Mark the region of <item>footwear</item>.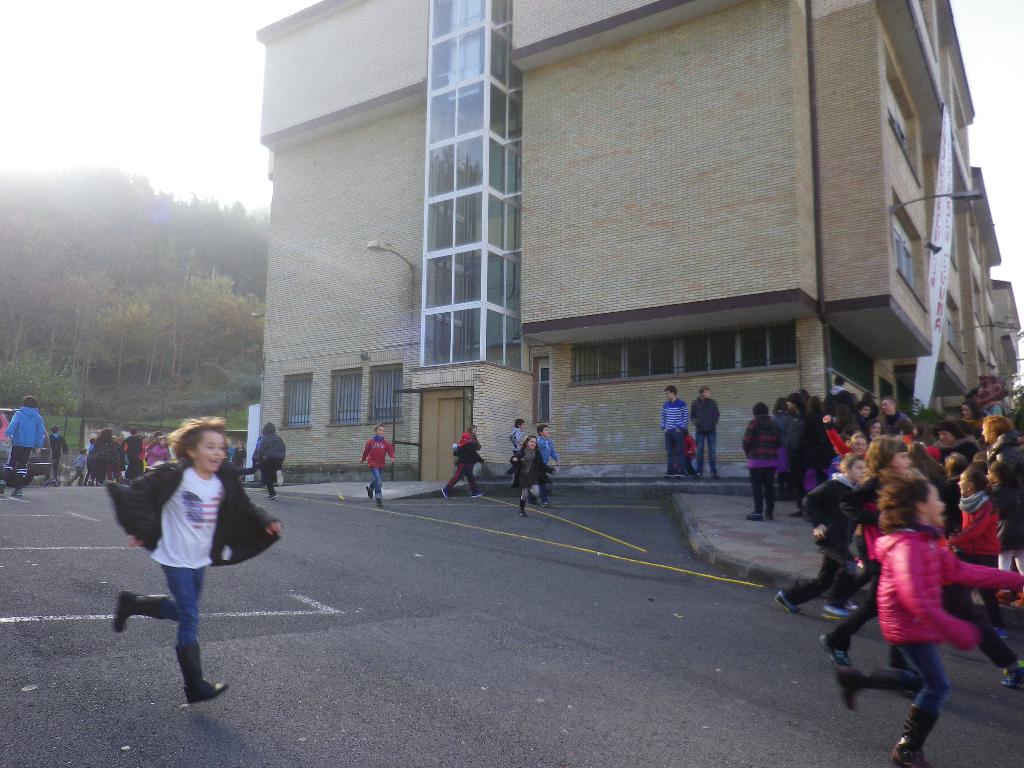
Region: crop(708, 472, 718, 477).
